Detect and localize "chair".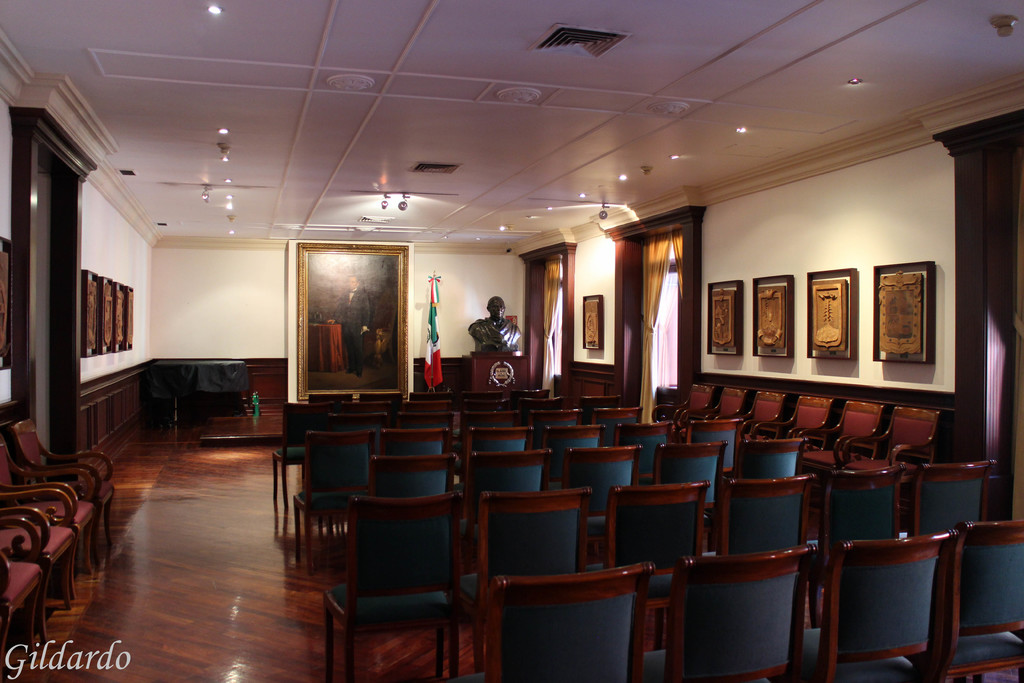
Localized at {"left": 0, "top": 447, "right": 104, "bottom": 577}.
